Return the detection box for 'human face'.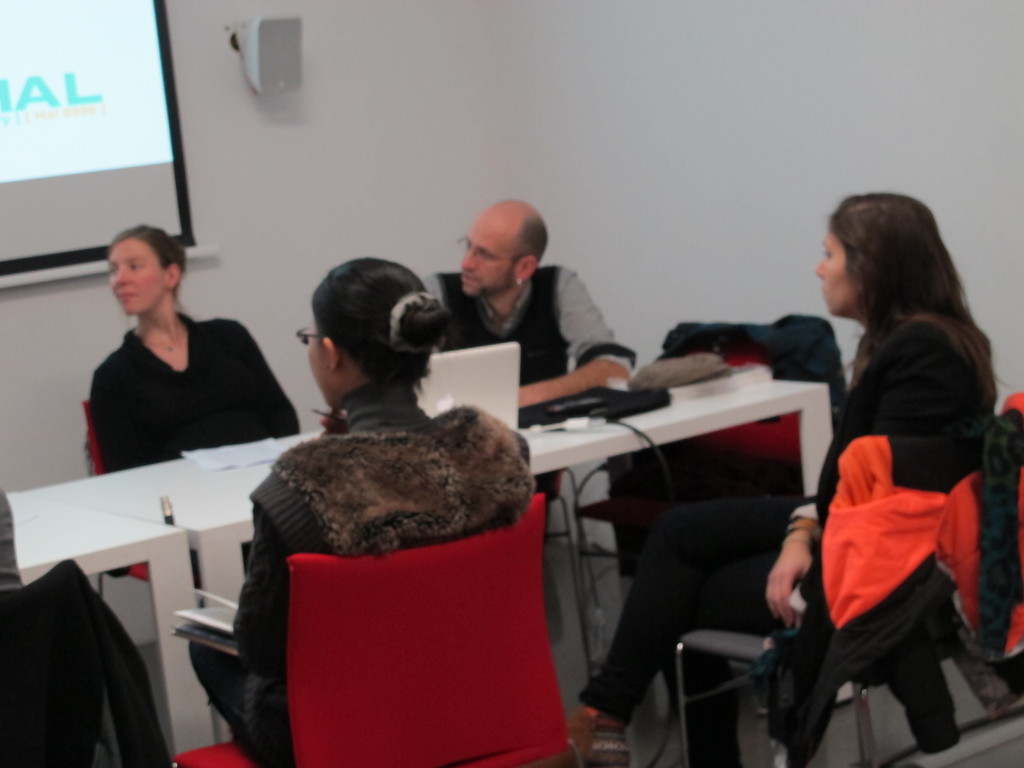
select_region(817, 230, 863, 314).
